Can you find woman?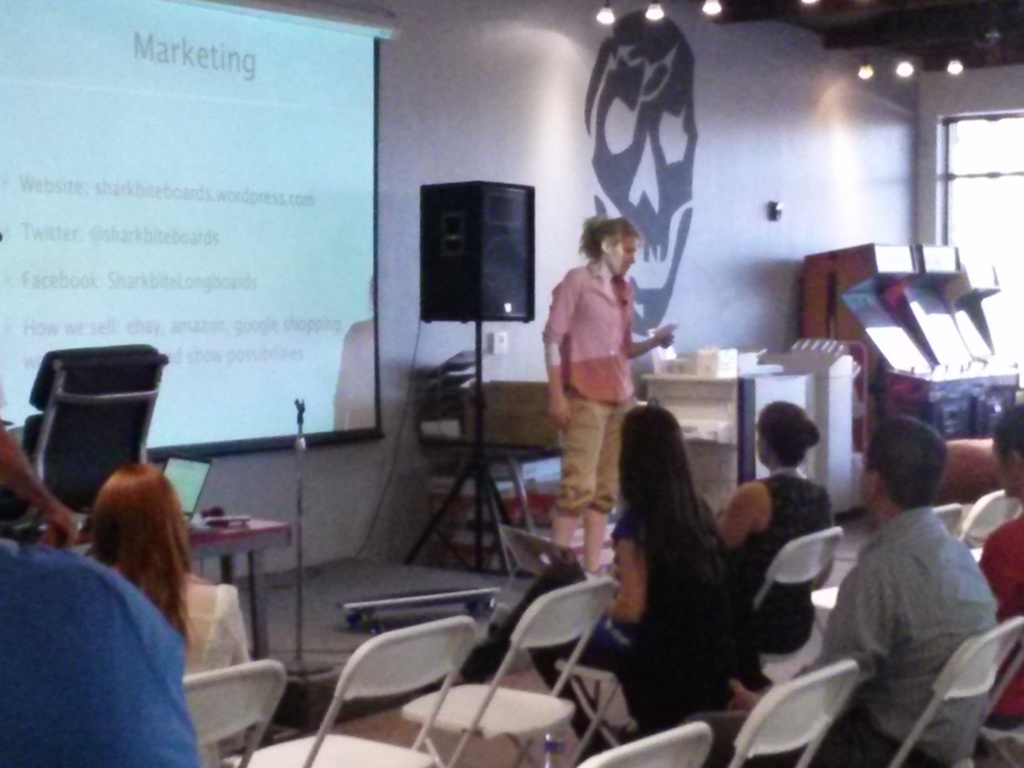
Yes, bounding box: (969, 402, 1023, 734).
